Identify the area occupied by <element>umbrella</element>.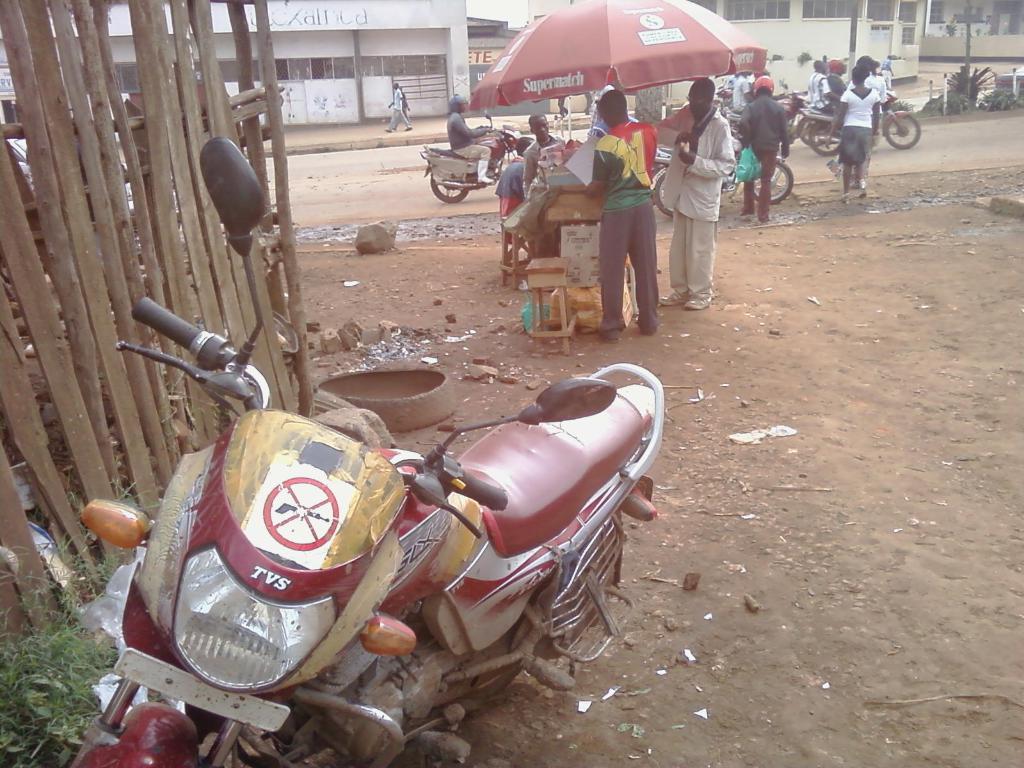
Area: Rect(466, 0, 770, 110).
